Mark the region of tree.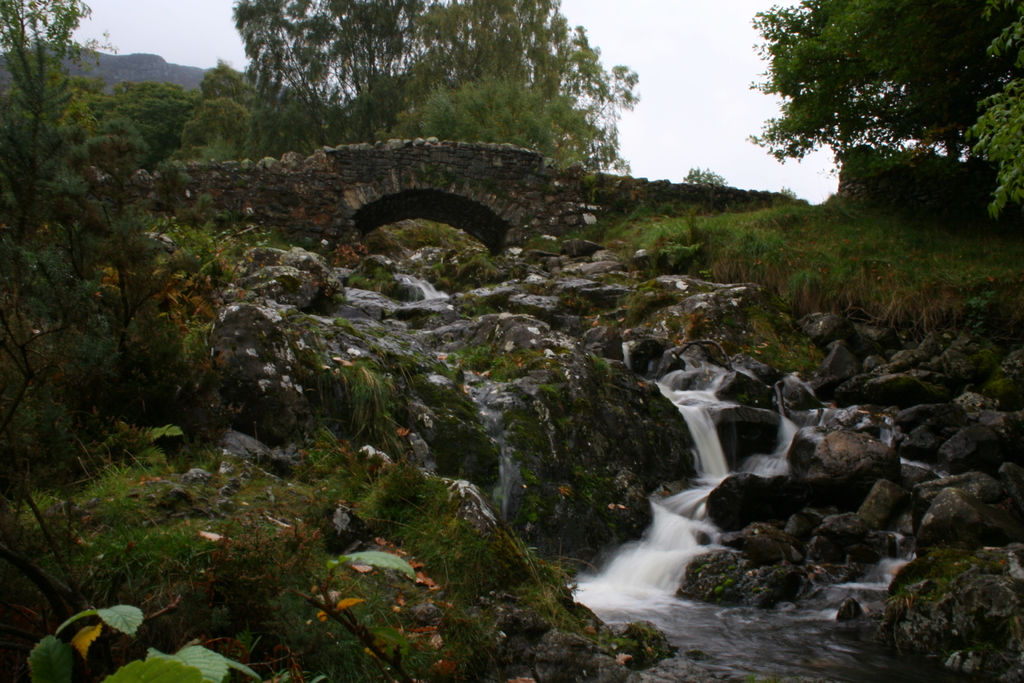
Region: <region>0, 0, 97, 211</region>.
